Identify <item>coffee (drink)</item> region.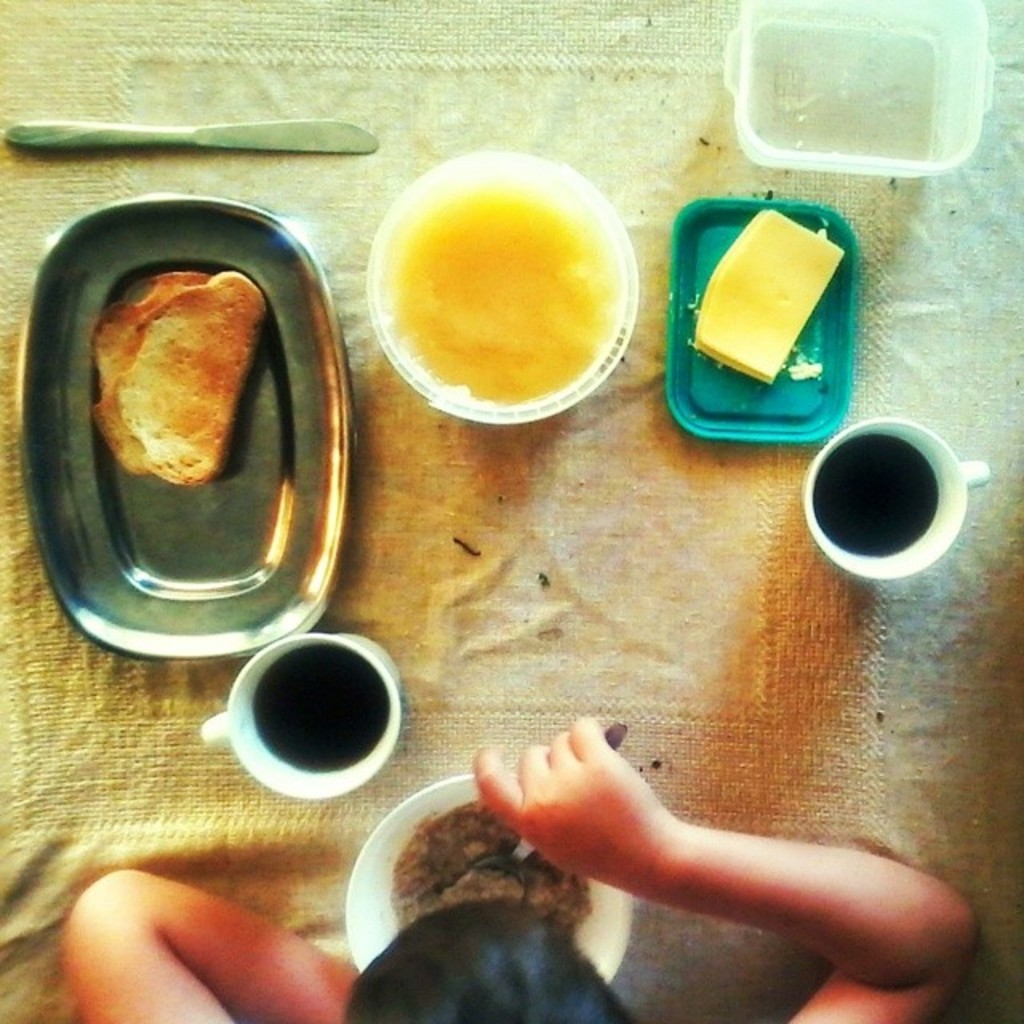
Region: 250,643,386,781.
